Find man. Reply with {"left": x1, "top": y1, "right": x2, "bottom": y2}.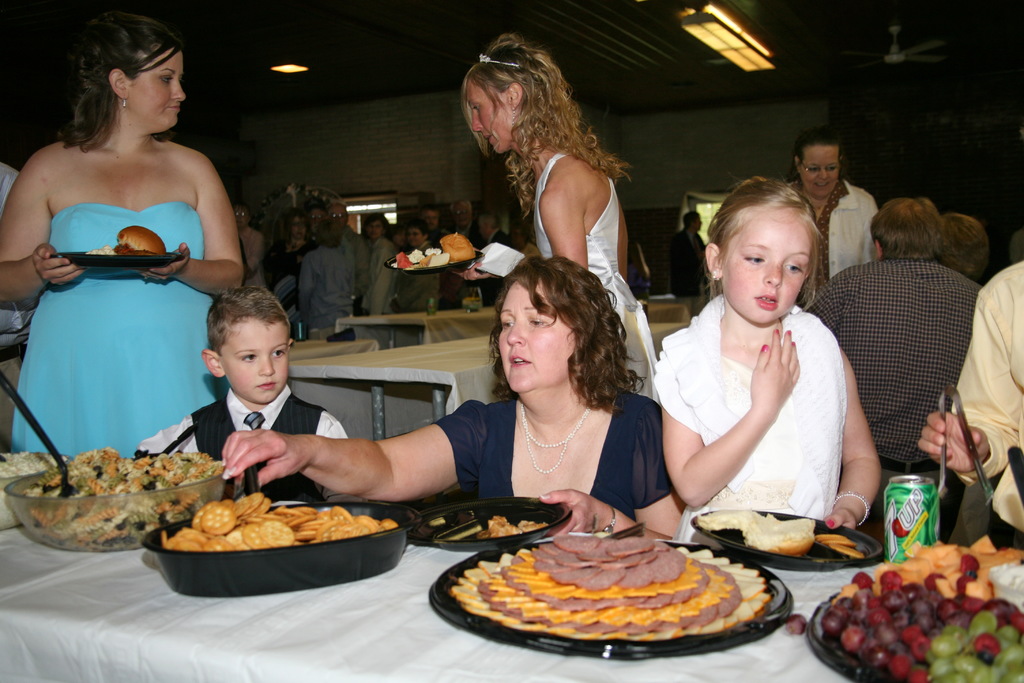
{"left": 670, "top": 210, "right": 714, "bottom": 292}.
